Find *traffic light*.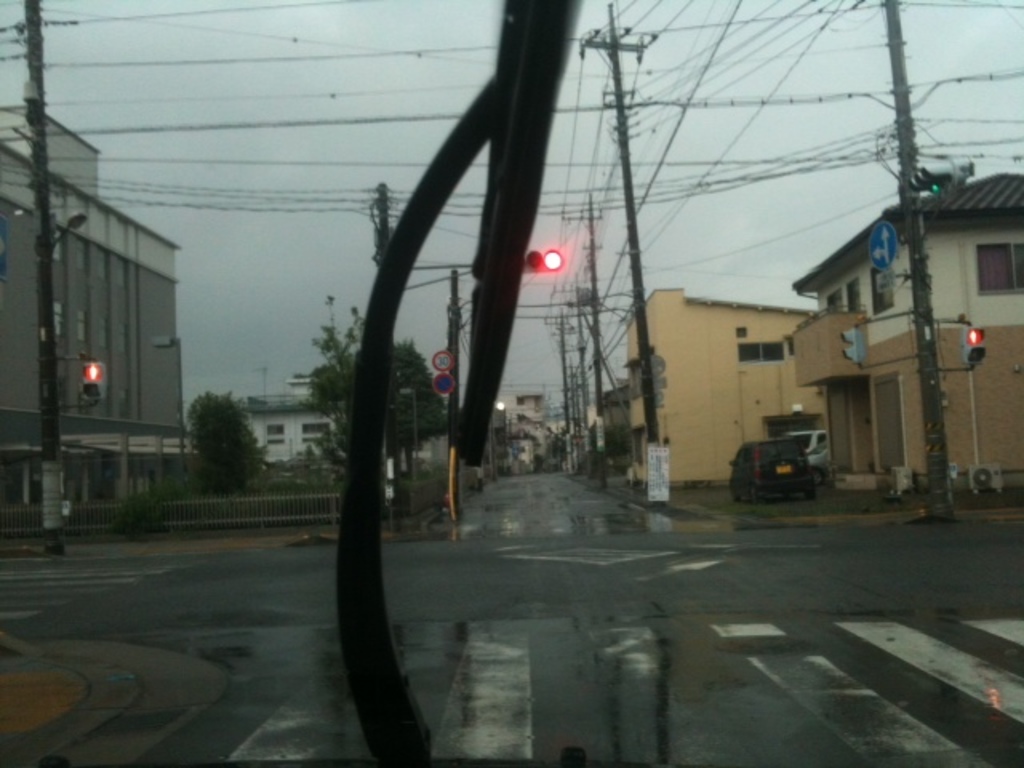
(522, 248, 566, 275).
